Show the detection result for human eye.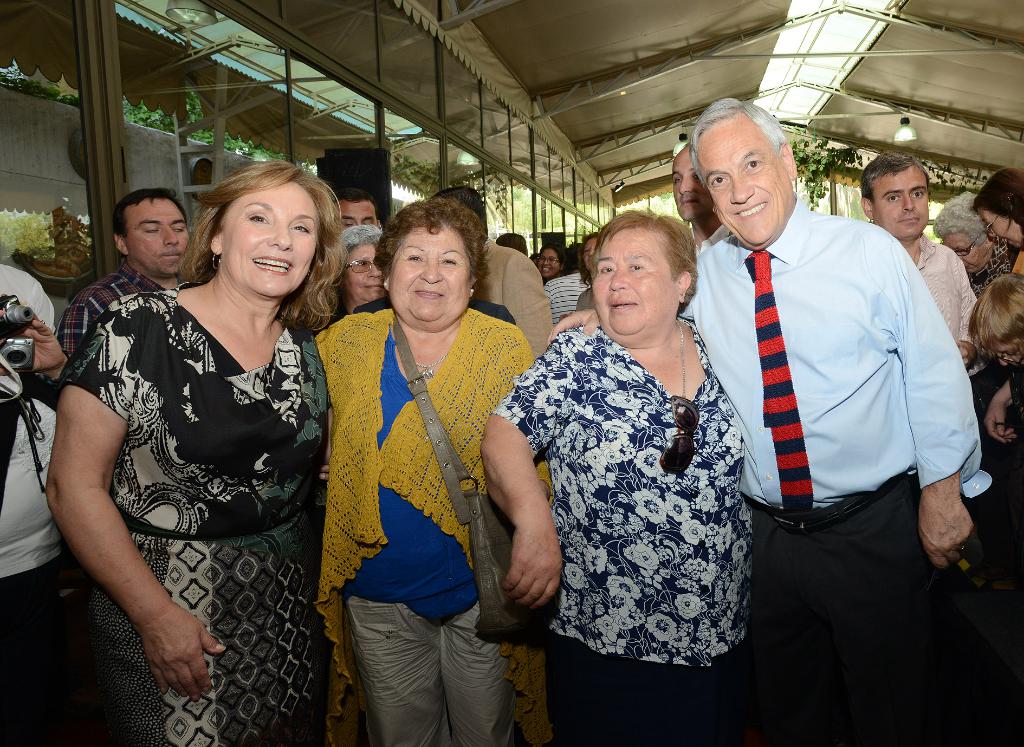
294,224,312,234.
